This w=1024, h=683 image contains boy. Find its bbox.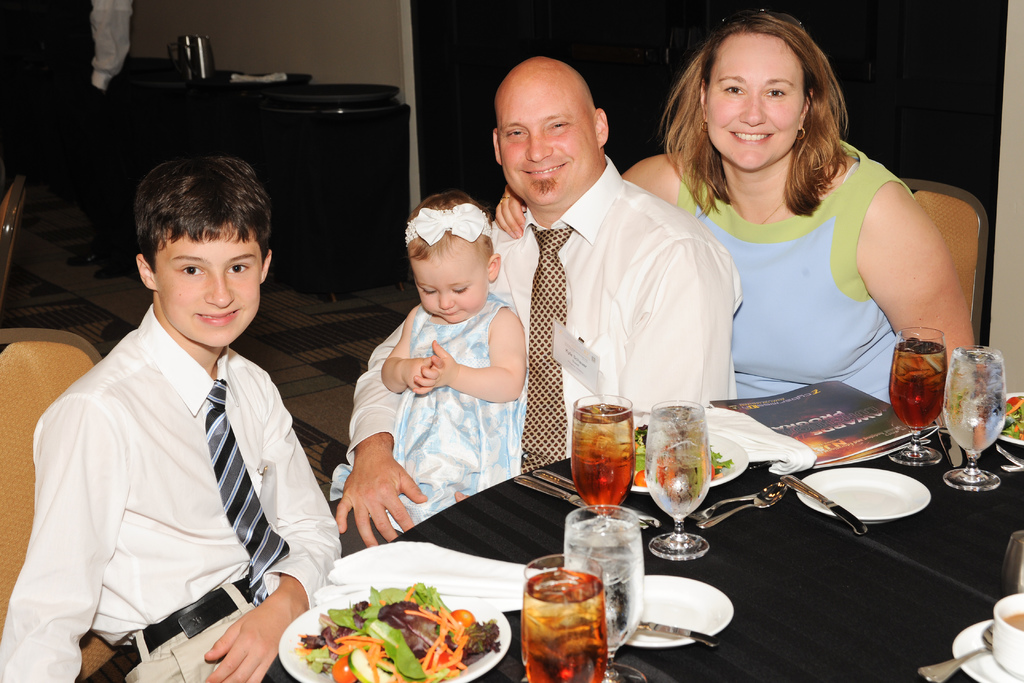
pyautogui.locateOnScreen(0, 154, 353, 682).
